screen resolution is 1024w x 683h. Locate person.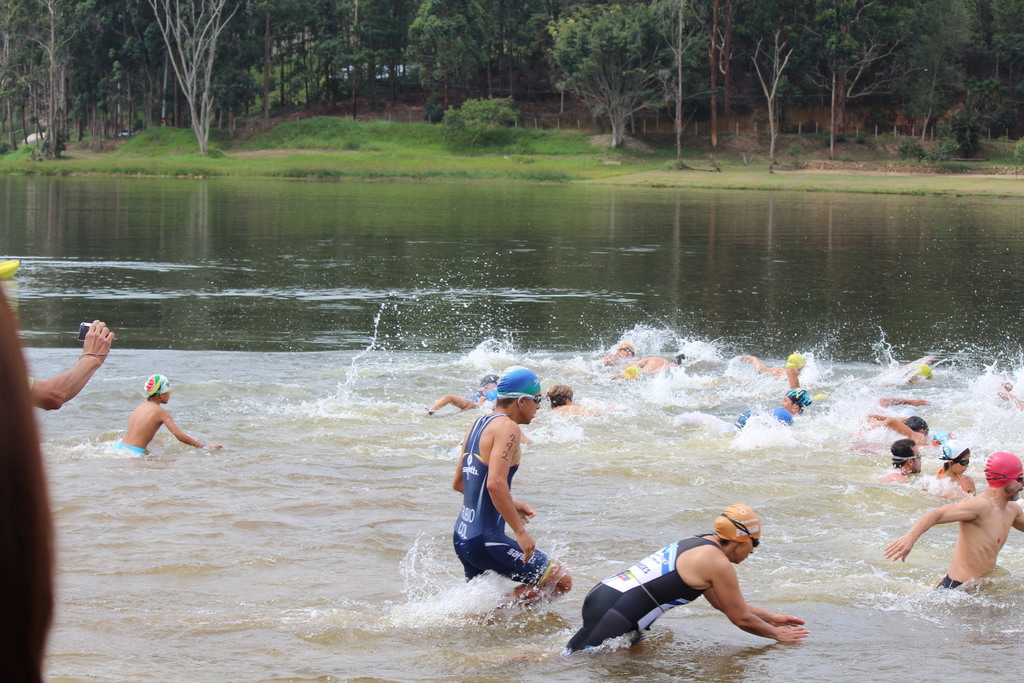
box=[111, 367, 188, 465].
